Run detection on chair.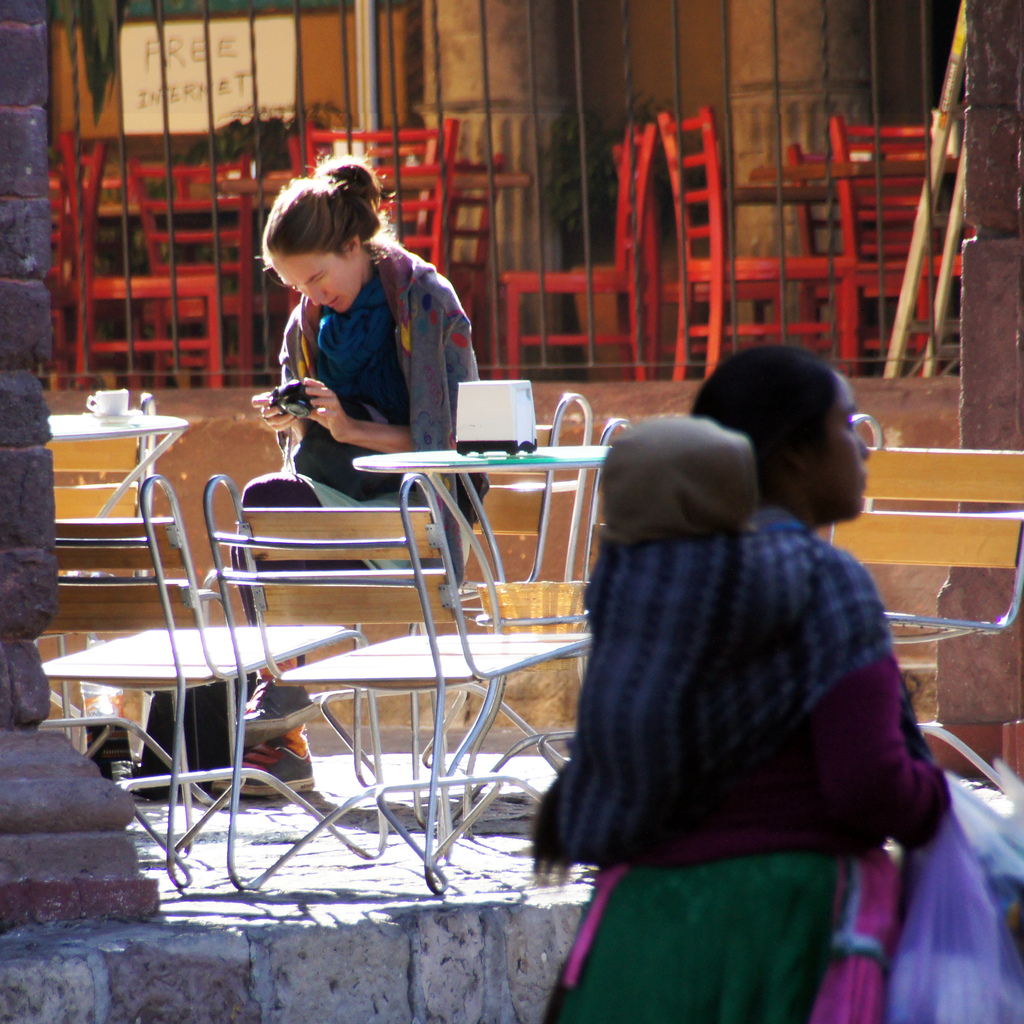
Result: detection(293, 113, 450, 260).
